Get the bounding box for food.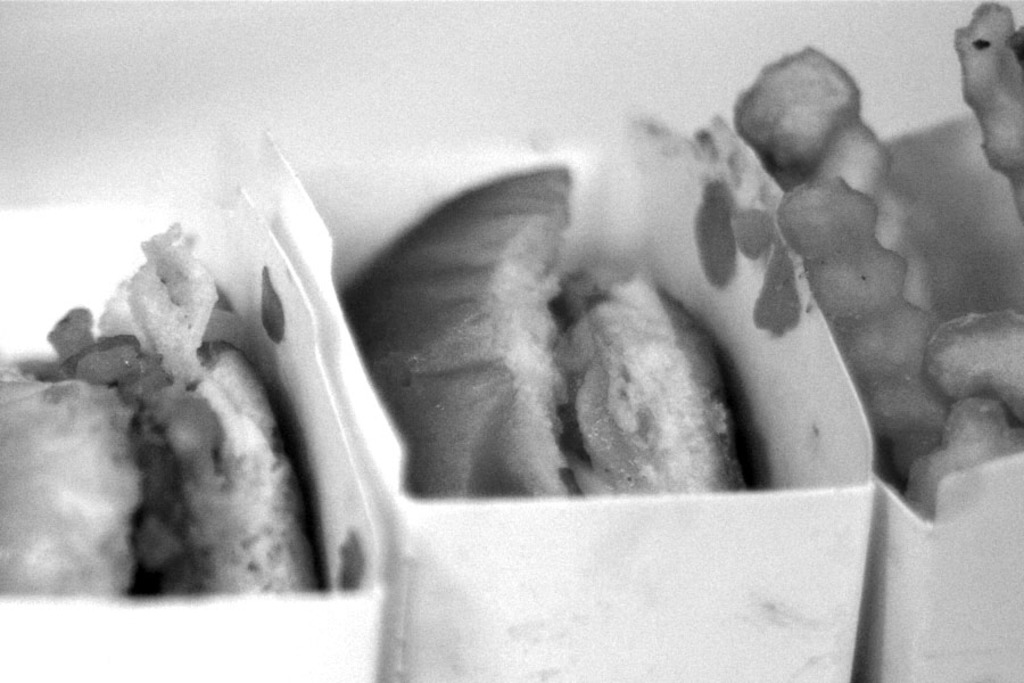
[734,0,1023,518].
